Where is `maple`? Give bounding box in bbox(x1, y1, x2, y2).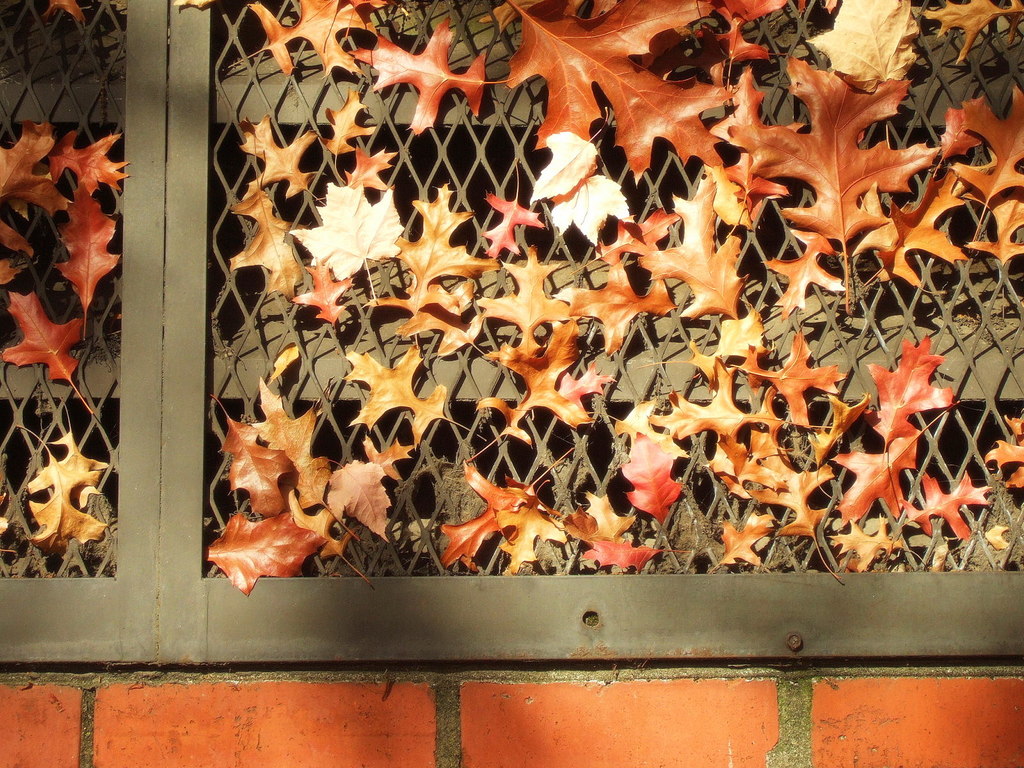
bbox(12, 422, 106, 561).
